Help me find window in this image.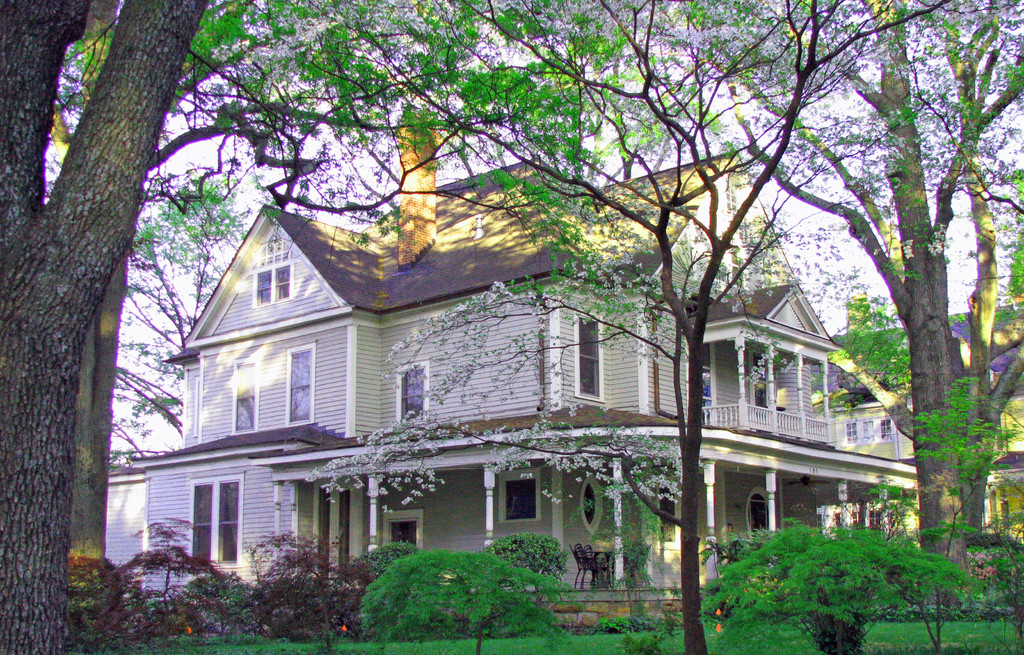
Found it: box(659, 483, 680, 542).
